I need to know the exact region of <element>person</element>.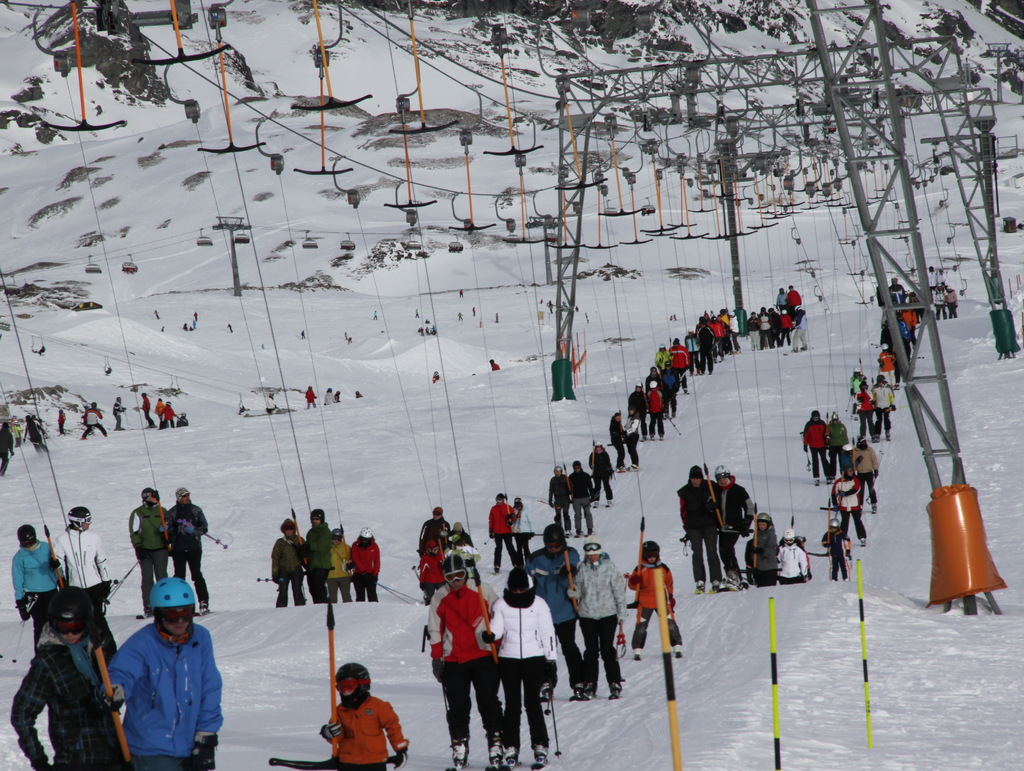
Region: x1=56, y1=405, x2=70, y2=438.
